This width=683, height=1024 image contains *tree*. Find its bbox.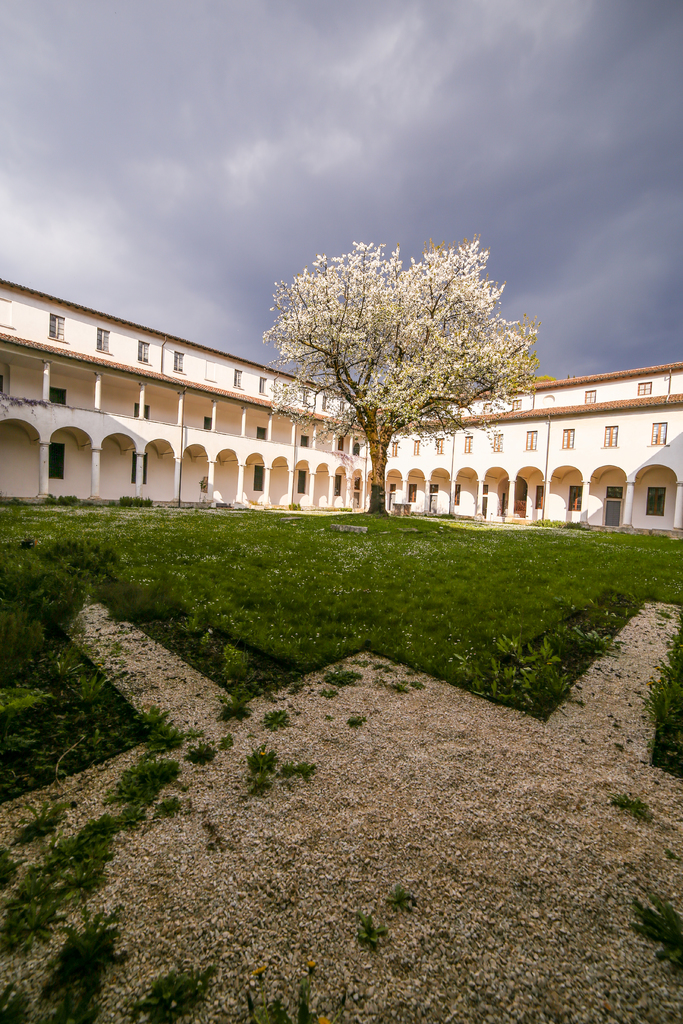
(left=243, top=212, right=542, bottom=496).
